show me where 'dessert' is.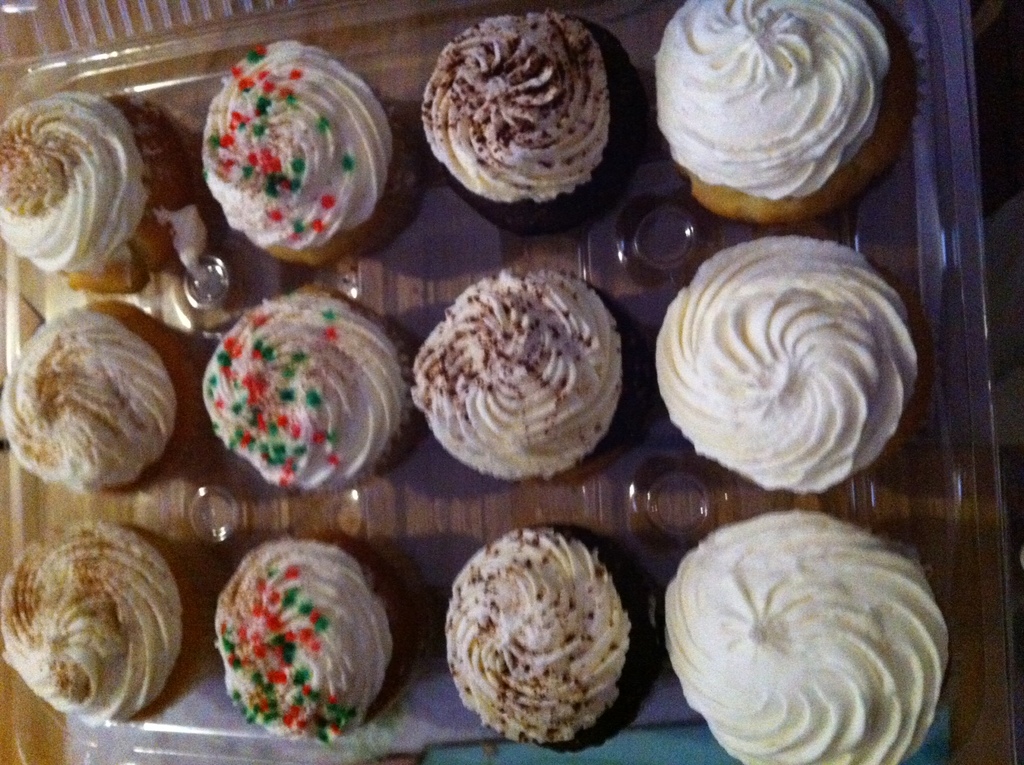
'dessert' is at 183 46 396 268.
